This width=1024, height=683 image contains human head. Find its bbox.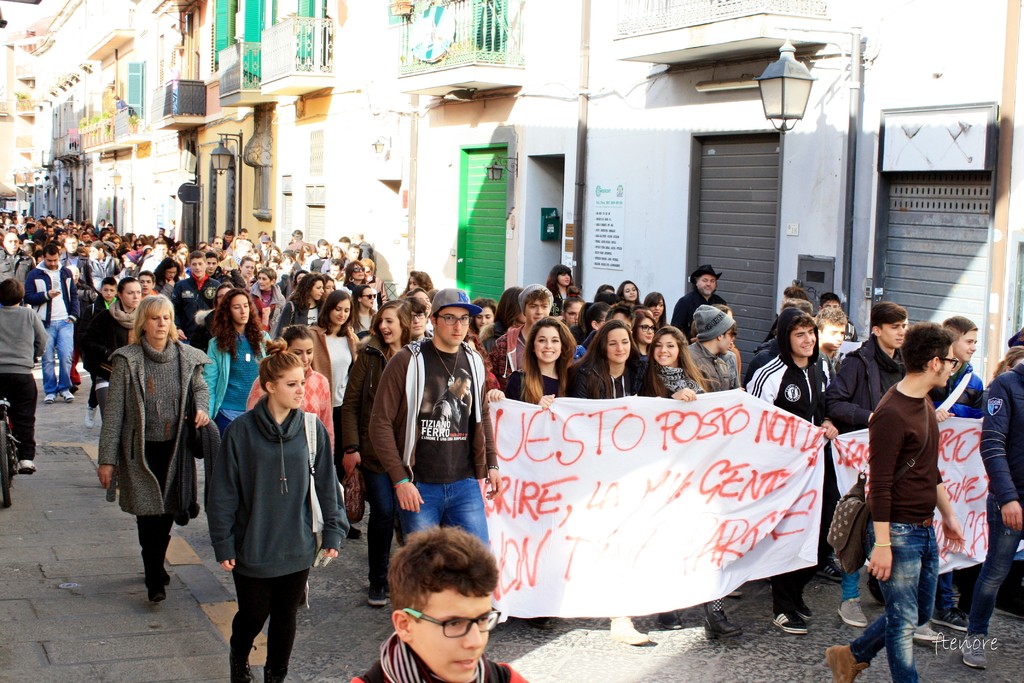
{"x1": 941, "y1": 315, "x2": 977, "y2": 361}.
